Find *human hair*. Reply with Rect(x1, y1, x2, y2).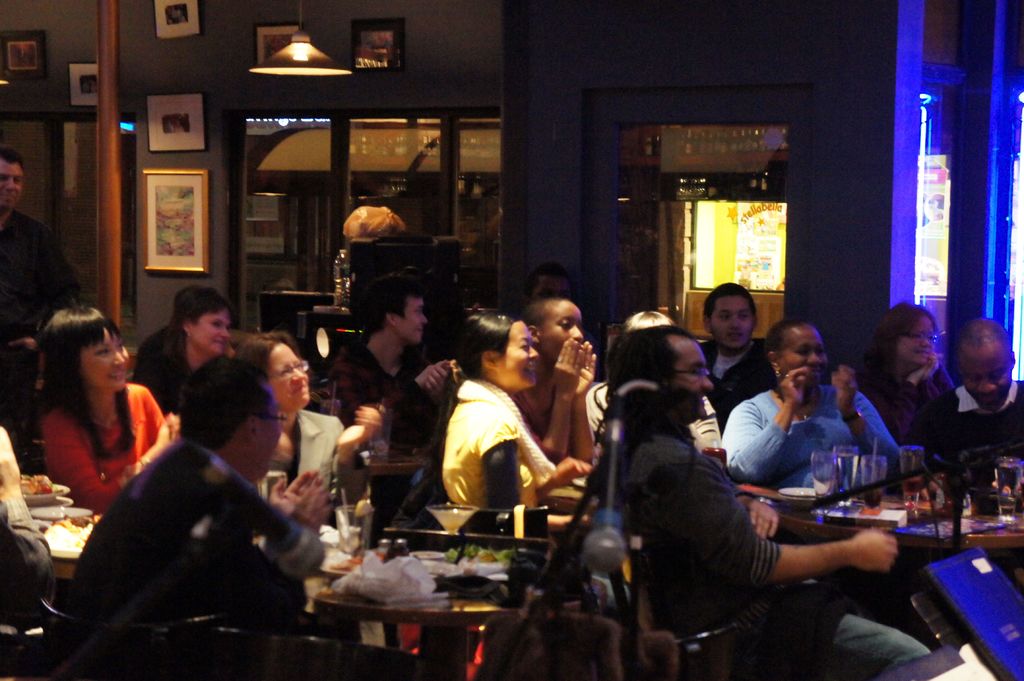
Rect(172, 287, 232, 329).
